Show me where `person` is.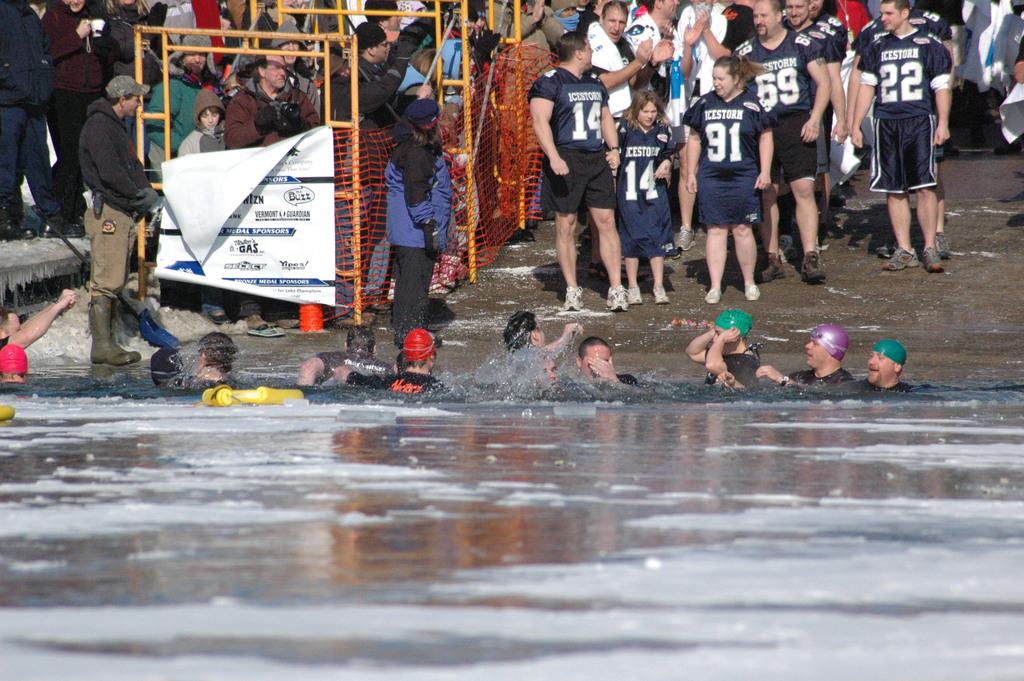
`person` is at <bbox>746, 0, 831, 279</bbox>.
